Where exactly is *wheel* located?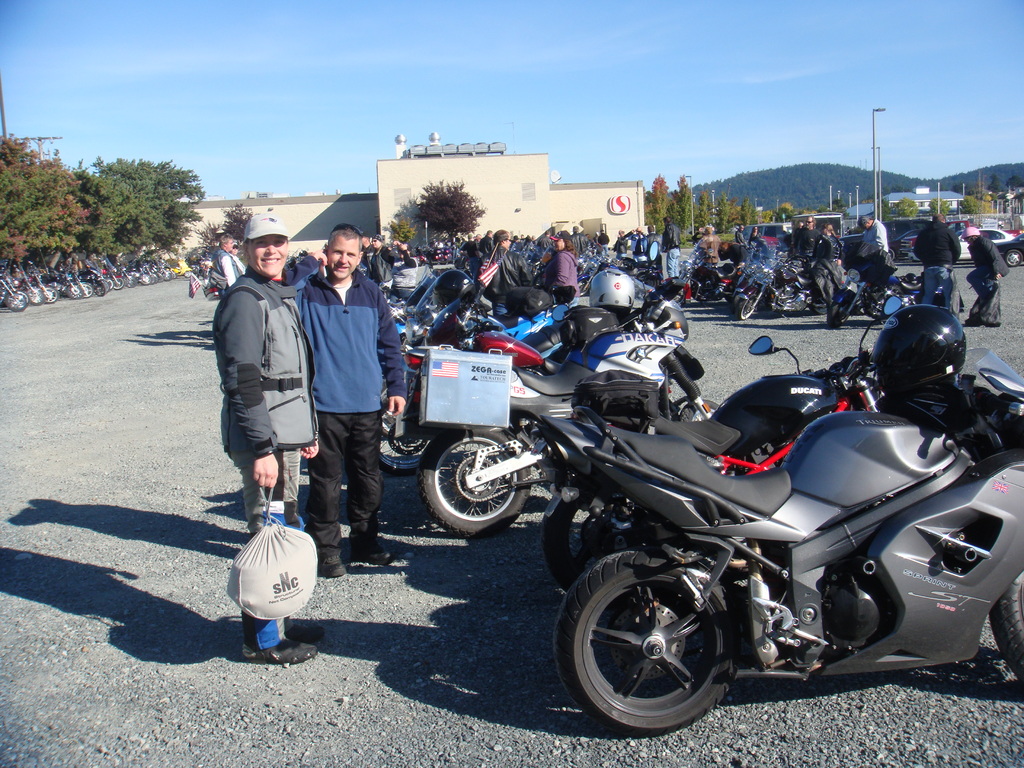
Its bounding box is box(735, 283, 765, 324).
